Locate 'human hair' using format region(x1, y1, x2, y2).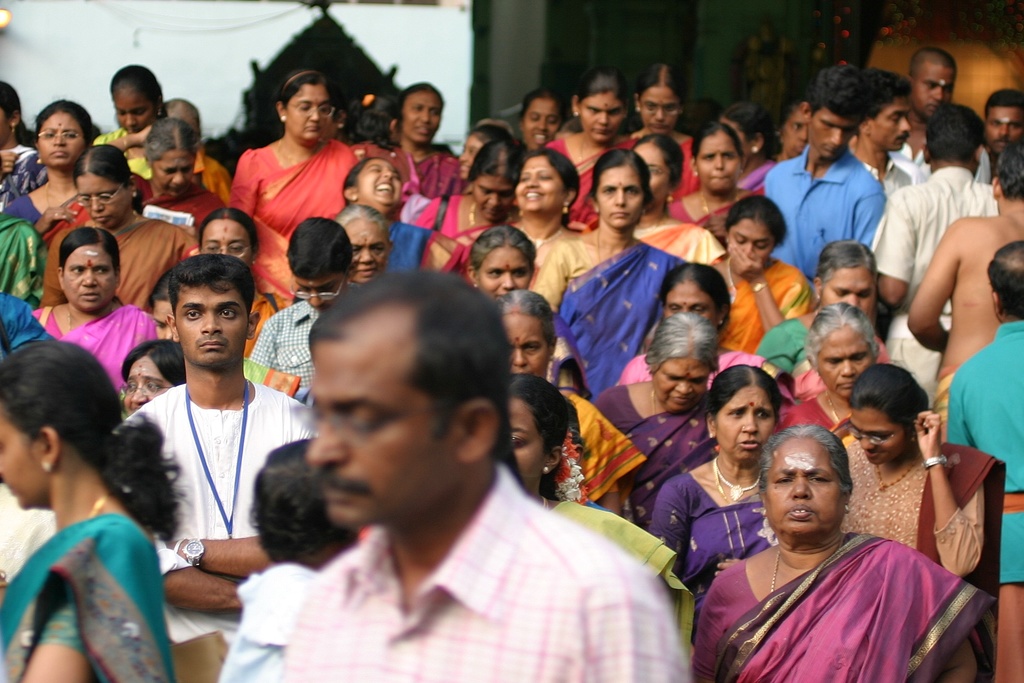
region(701, 361, 780, 431).
